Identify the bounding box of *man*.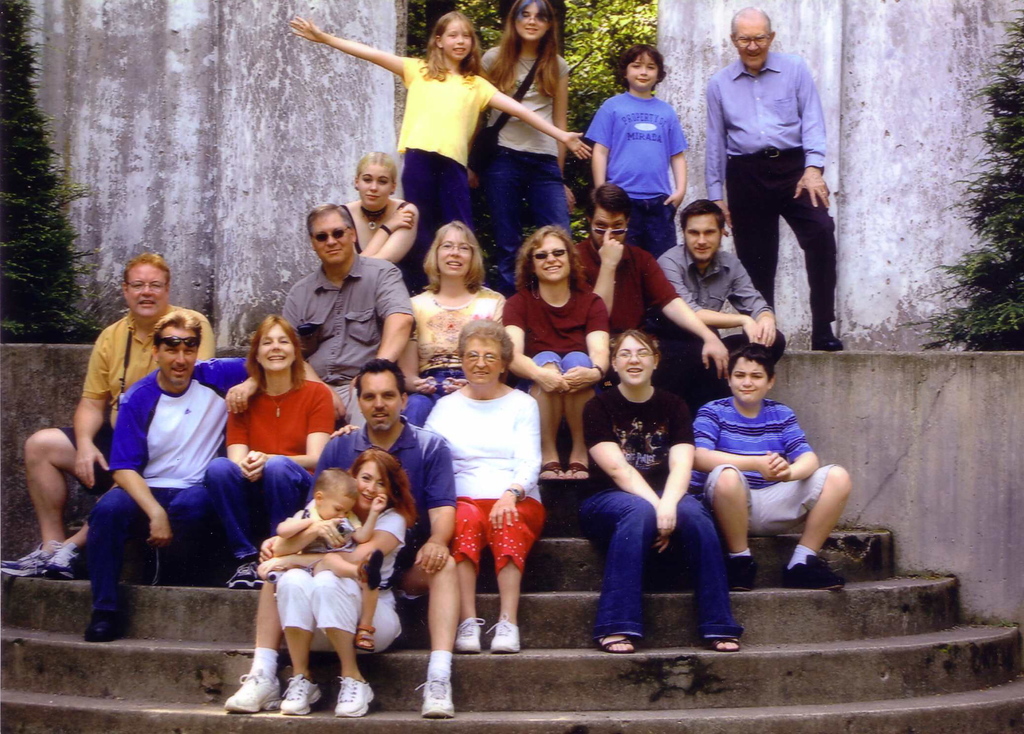
(x1=282, y1=196, x2=418, y2=431).
